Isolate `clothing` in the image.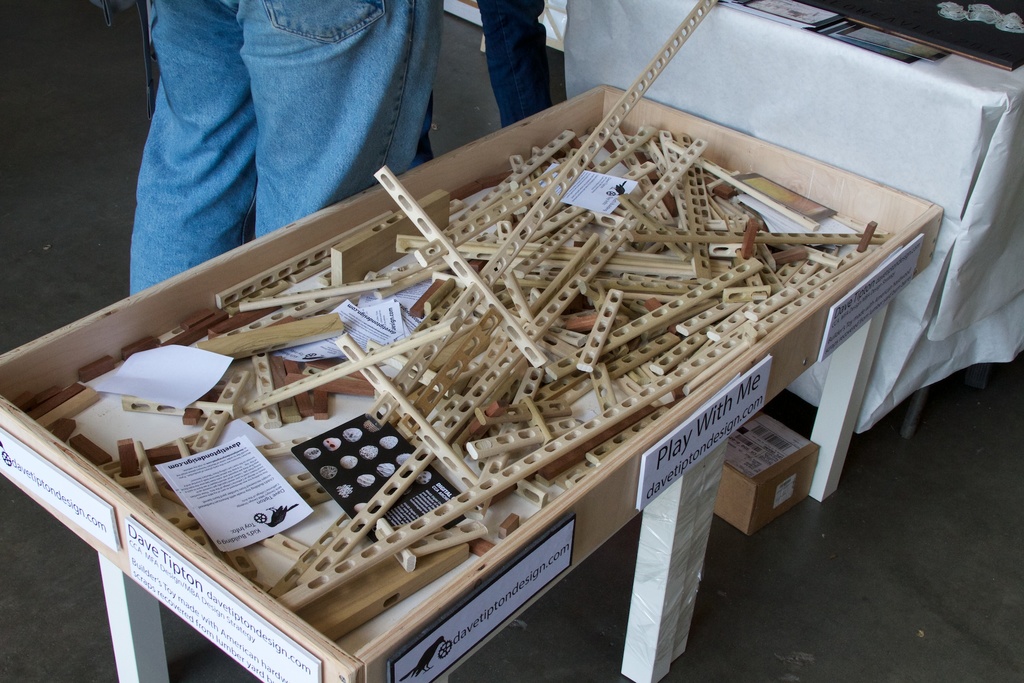
Isolated region: 483 0 554 130.
